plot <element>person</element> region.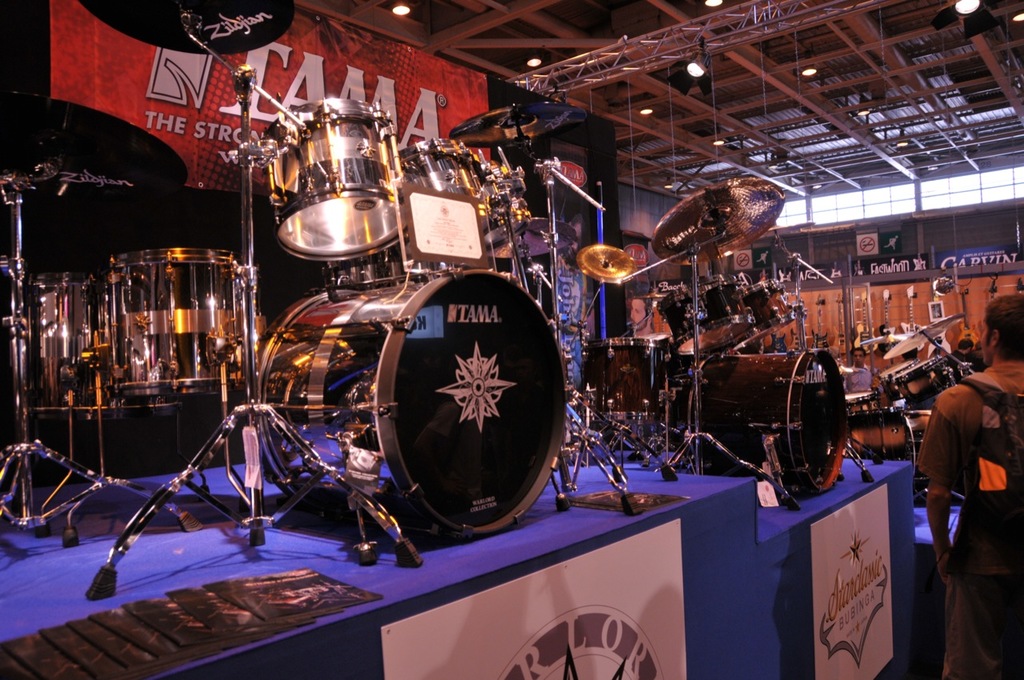
Plotted at bbox=[848, 348, 879, 391].
